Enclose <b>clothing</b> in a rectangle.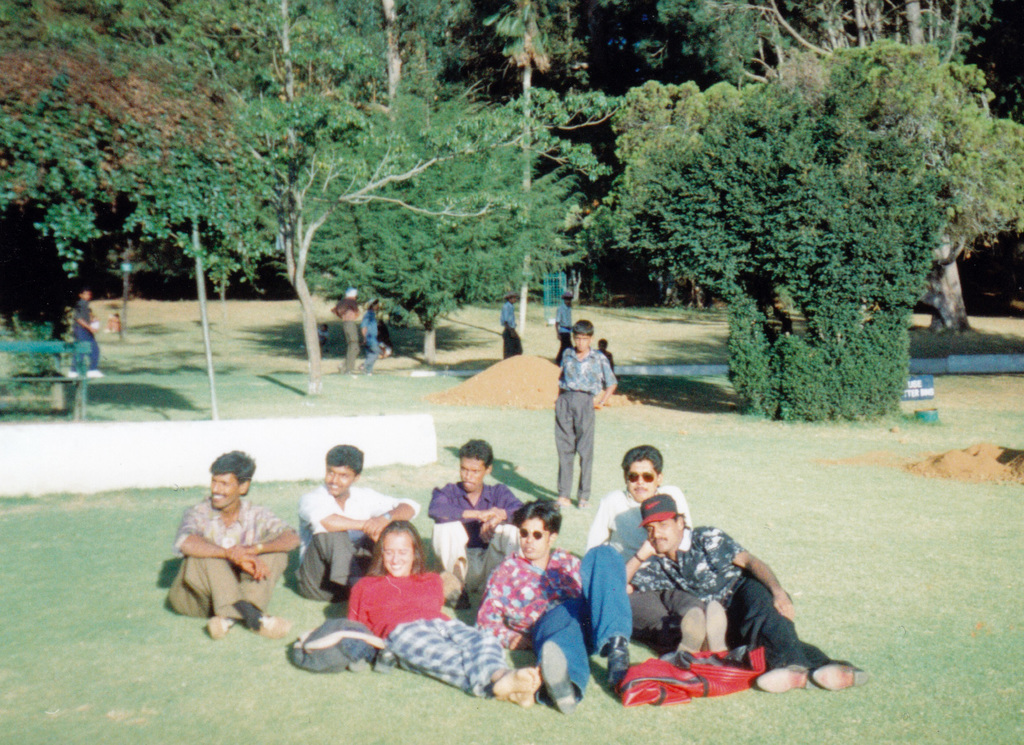
[left=553, top=343, right=621, bottom=502].
